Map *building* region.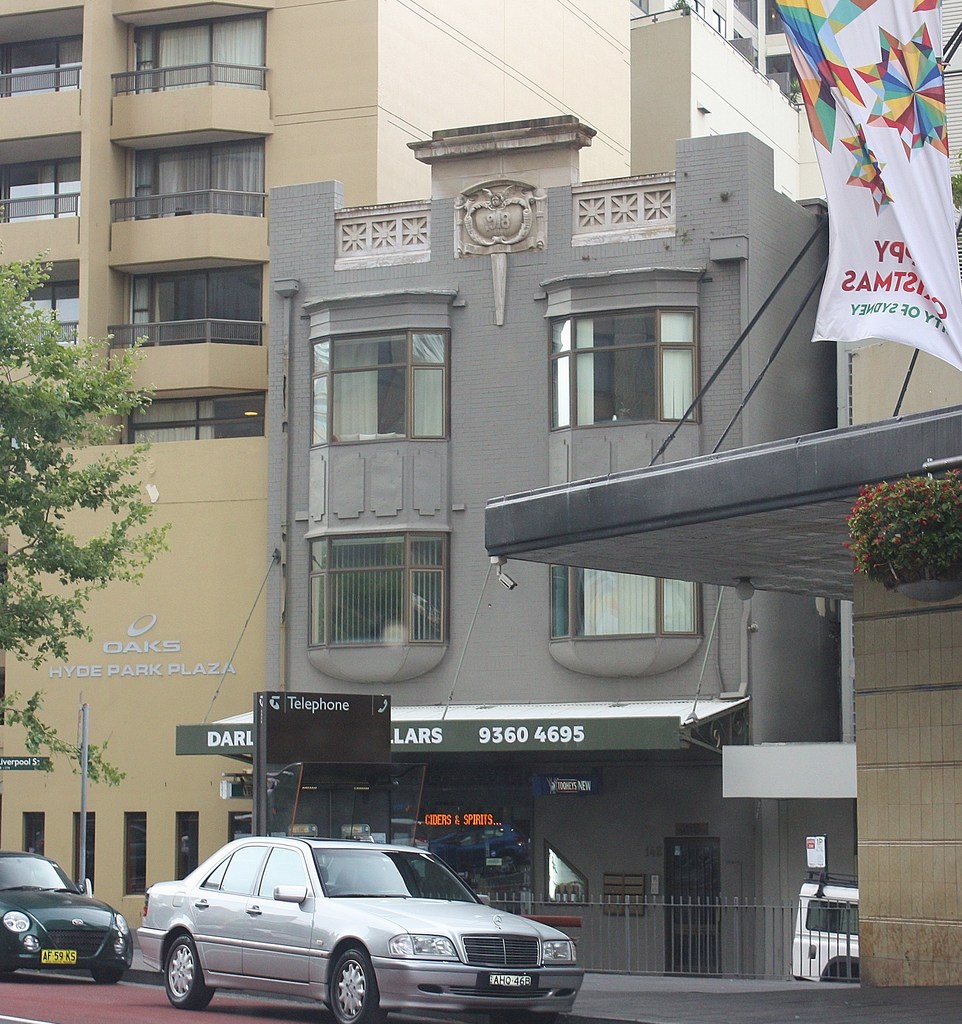
Mapped to box(178, 114, 858, 980).
